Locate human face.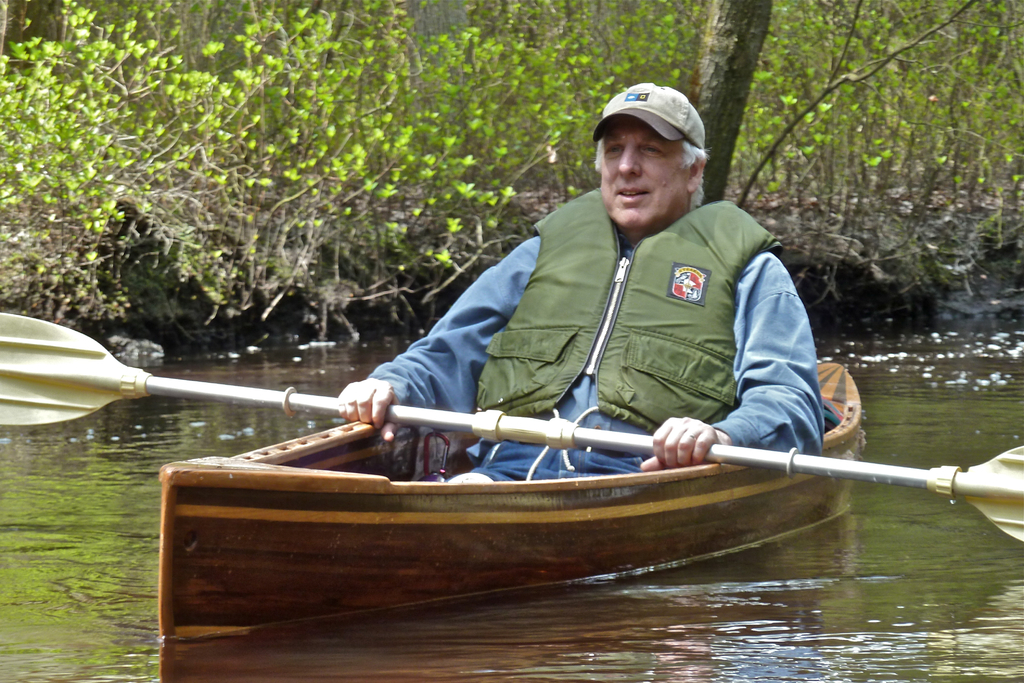
Bounding box: rect(596, 125, 686, 222).
